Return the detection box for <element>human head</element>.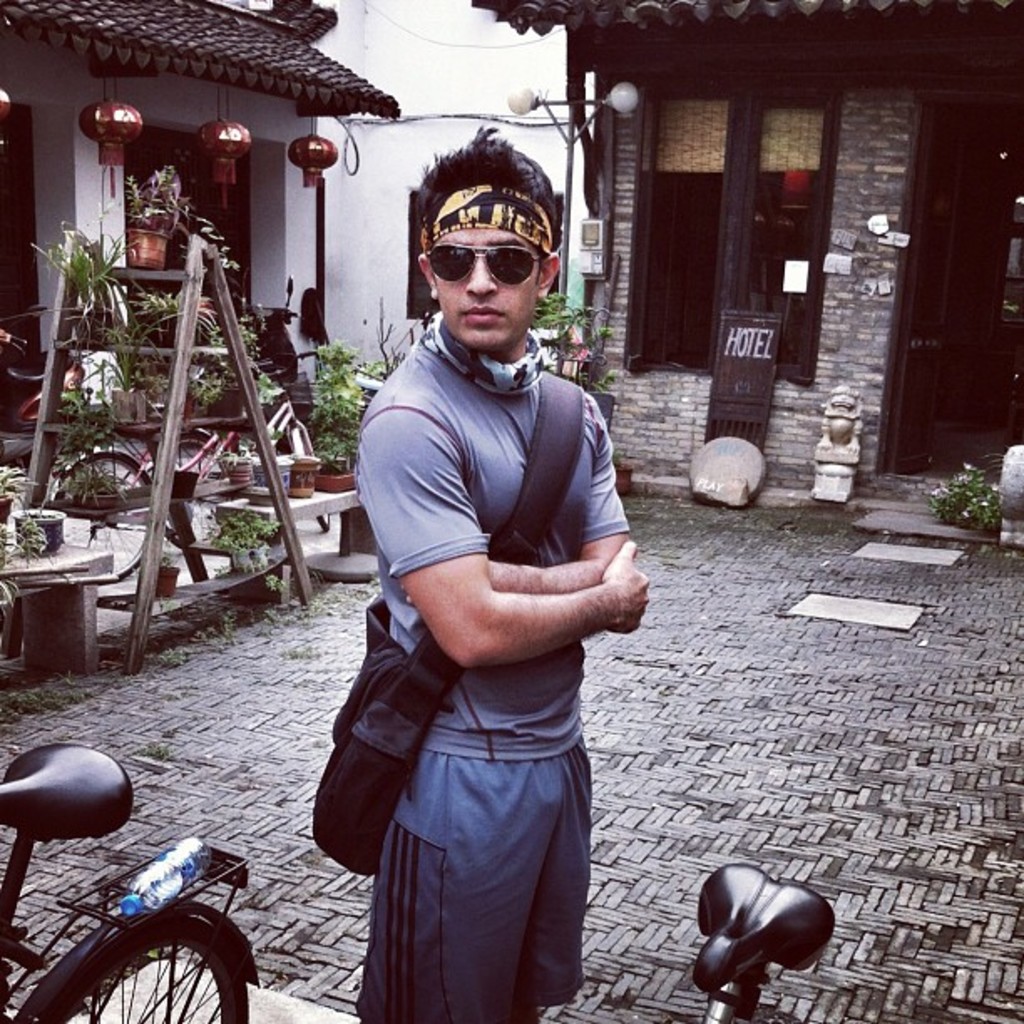
<bbox>403, 179, 571, 348</bbox>.
